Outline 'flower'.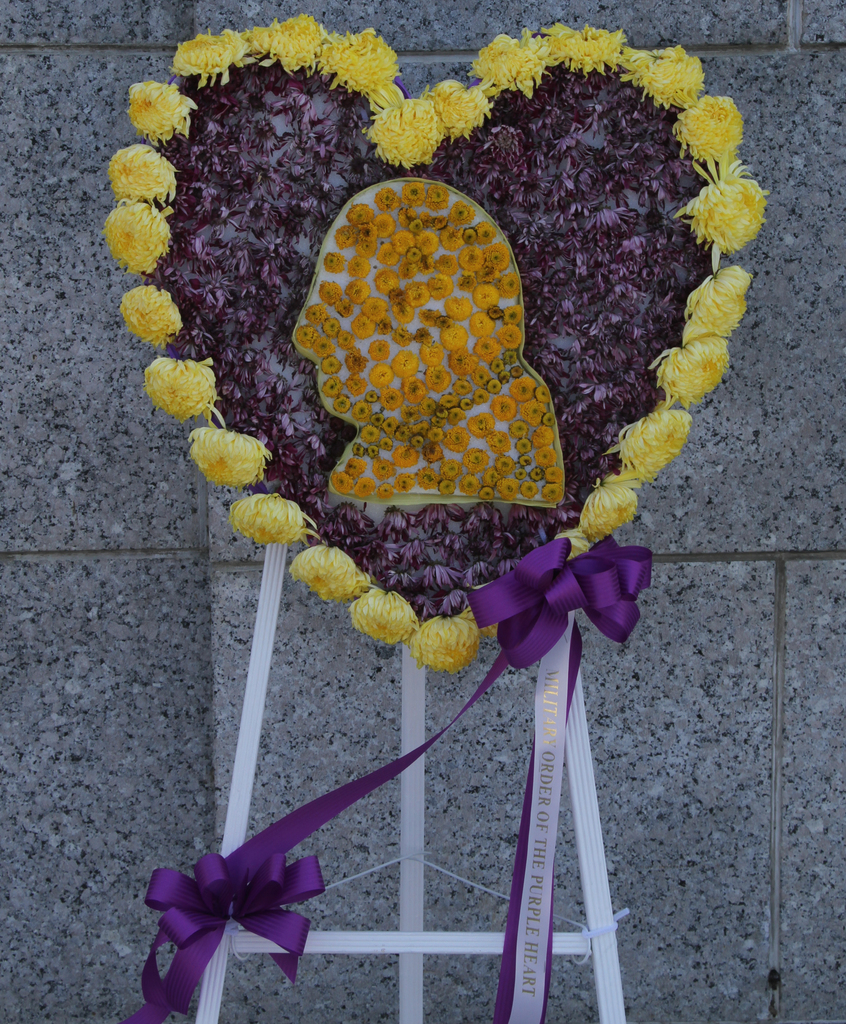
Outline: bbox=[580, 477, 639, 541].
